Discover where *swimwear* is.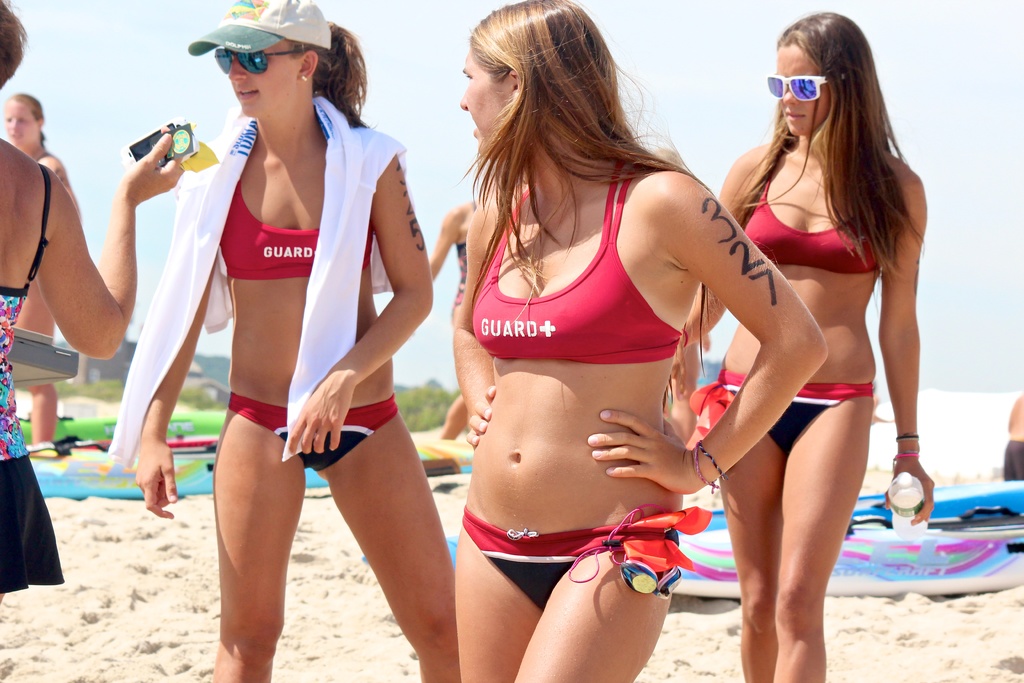
Discovered at 680, 379, 881, 465.
